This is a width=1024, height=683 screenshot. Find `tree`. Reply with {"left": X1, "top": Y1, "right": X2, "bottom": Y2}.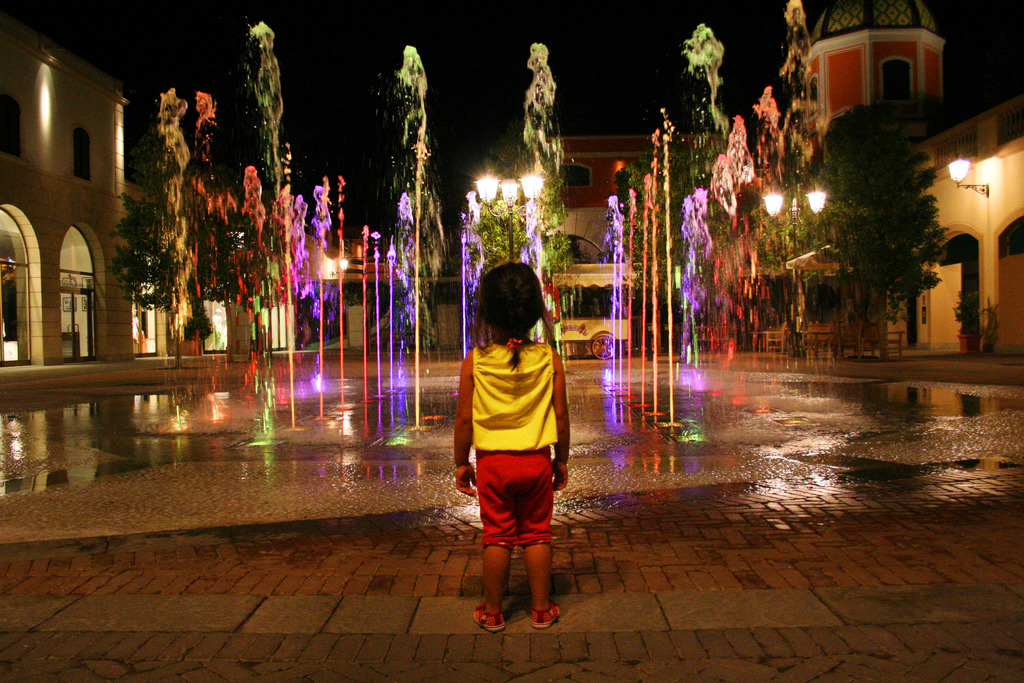
{"left": 516, "top": 44, "right": 576, "bottom": 342}.
